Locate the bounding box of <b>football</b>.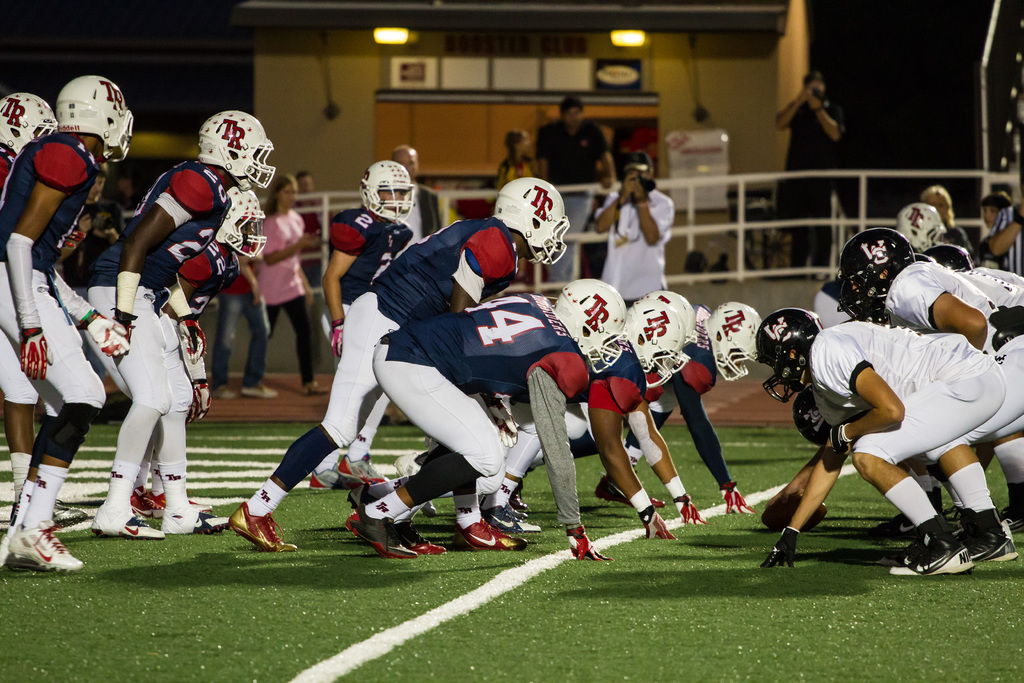
Bounding box: x1=758 y1=493 x2=828 y2=532.
